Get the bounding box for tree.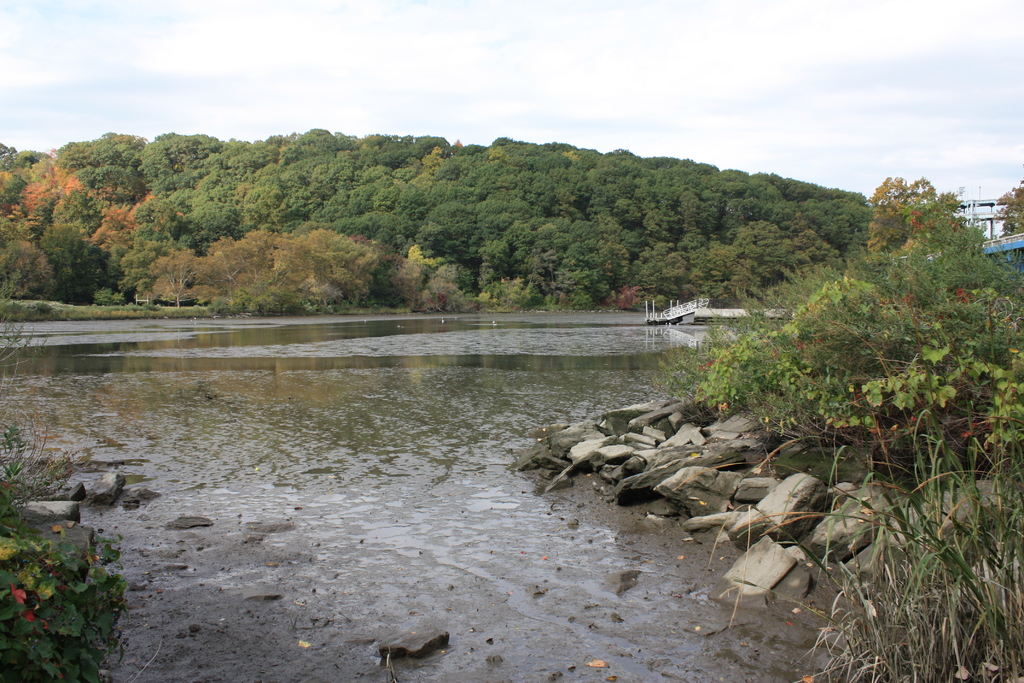
<region>648, 168, 1023, 468</region>.
